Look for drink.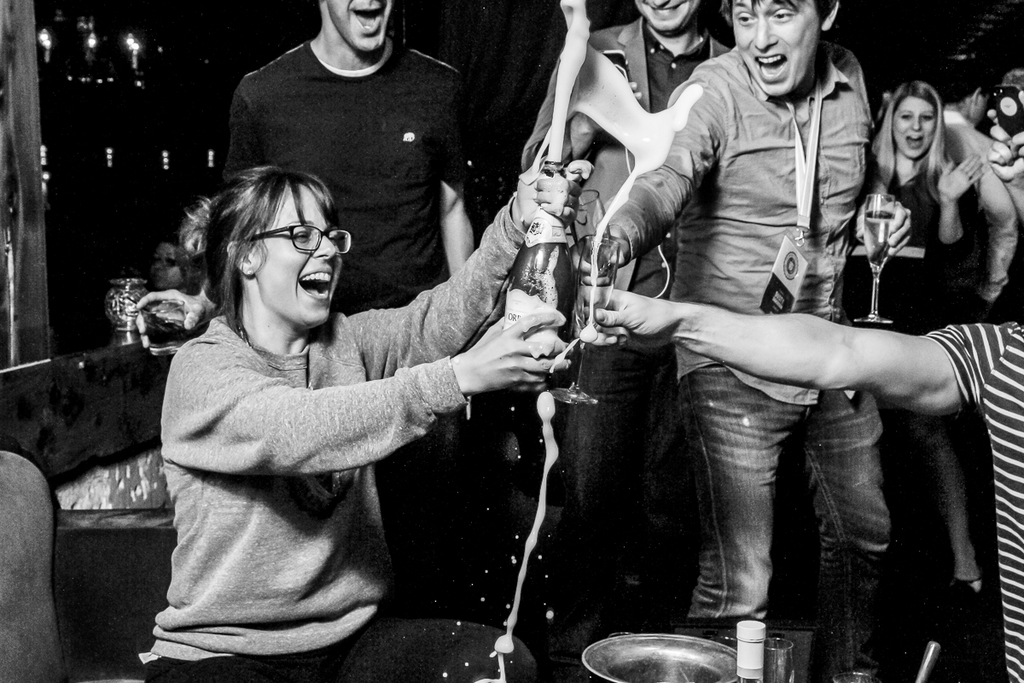
Found: region(581, 283, 616, 312).
